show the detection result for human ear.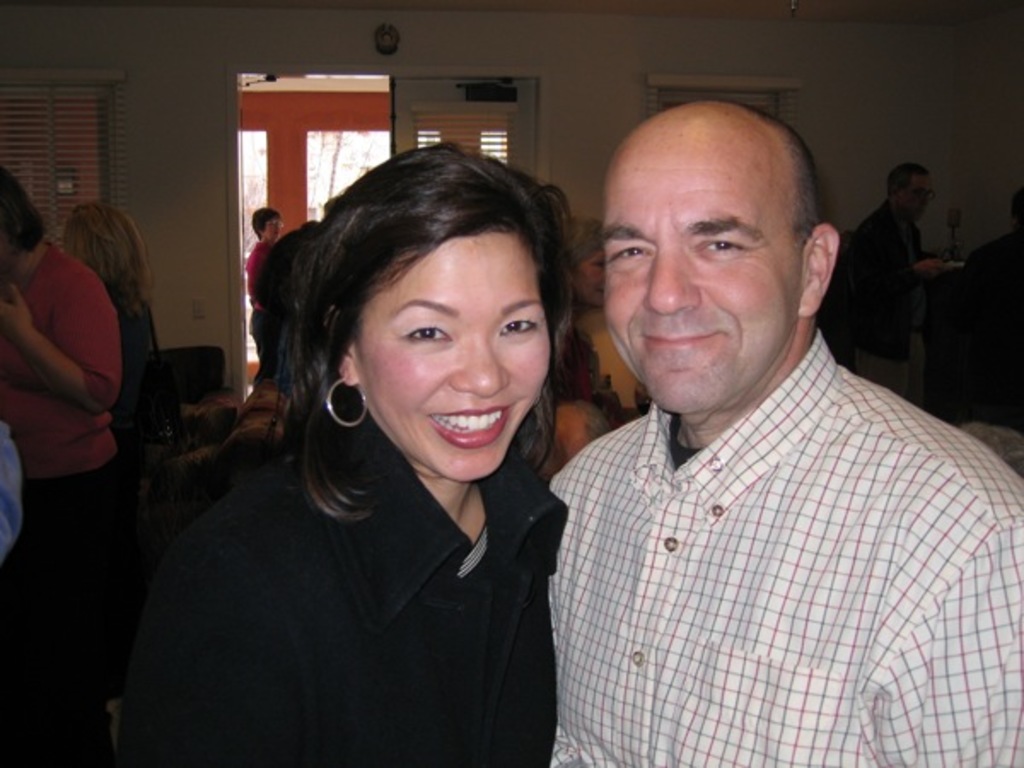
x1=324, y1=305, x2=357, y2=387.
